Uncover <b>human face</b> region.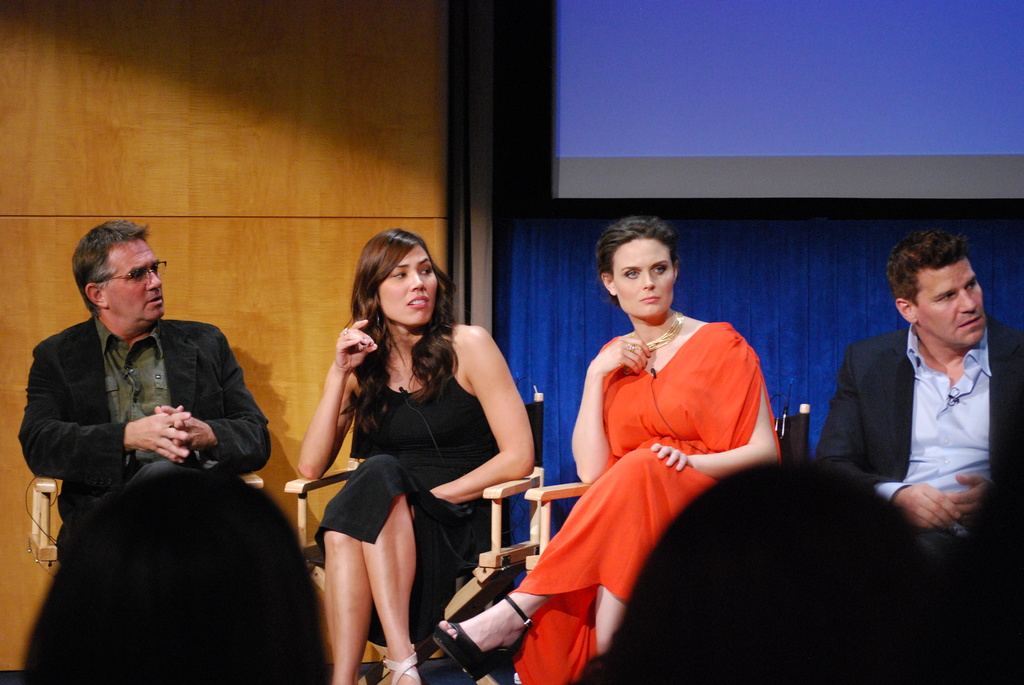
Uncovered: (x1=913, y1=257, x2=984, y2=342).
